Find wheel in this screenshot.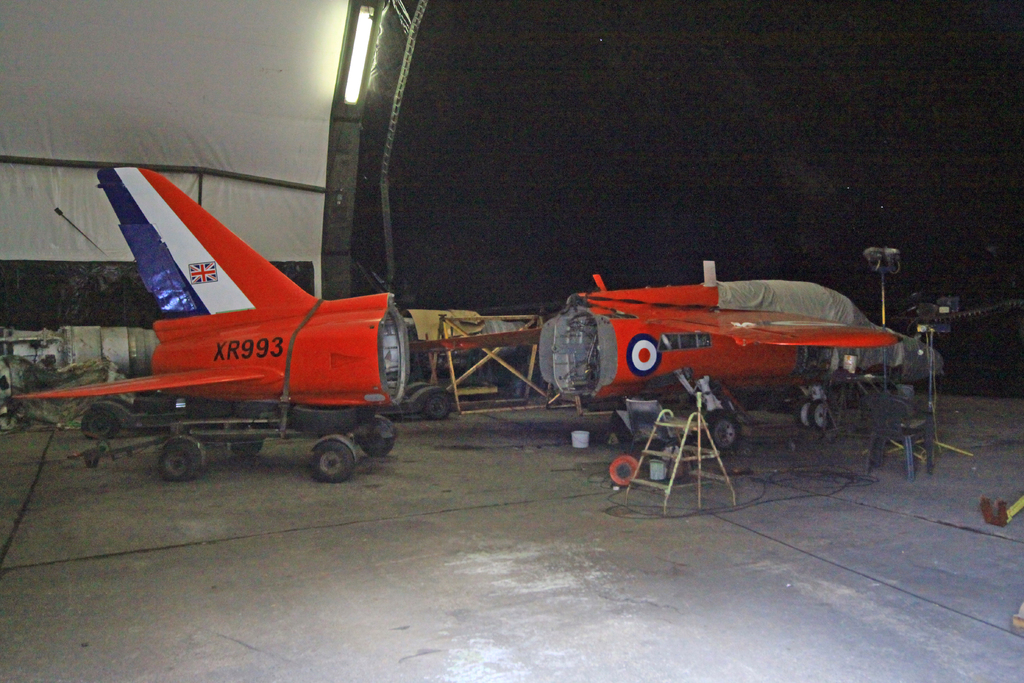
The bounding box for wheel is (810, 400, 835, 432).
